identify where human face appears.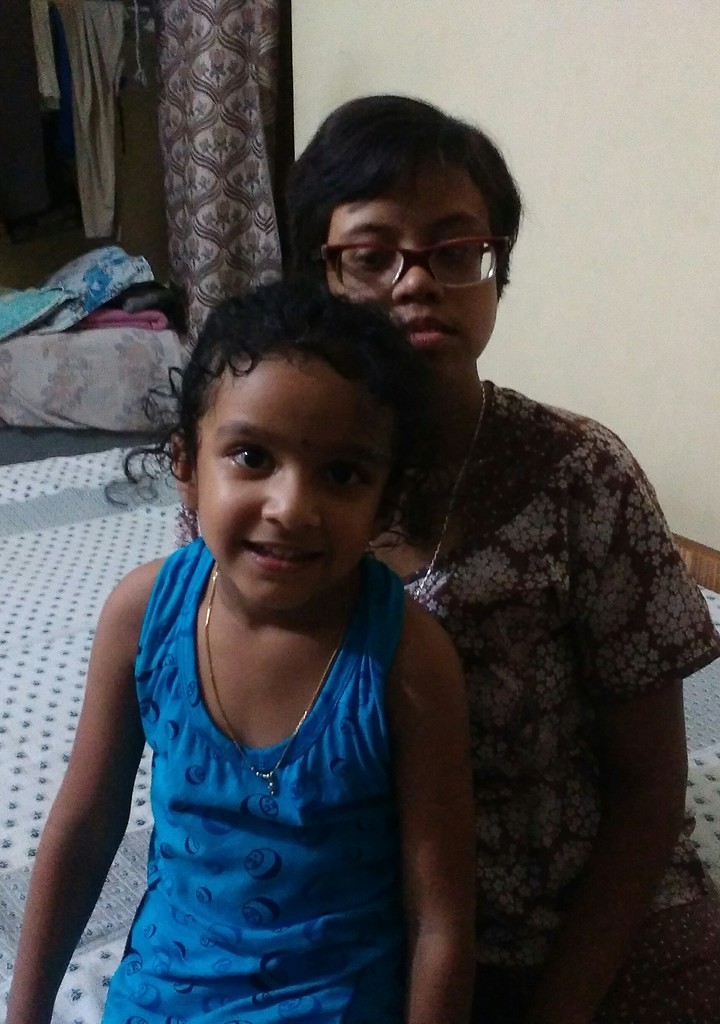
Appears at crop(199, 353, 388, 610).
